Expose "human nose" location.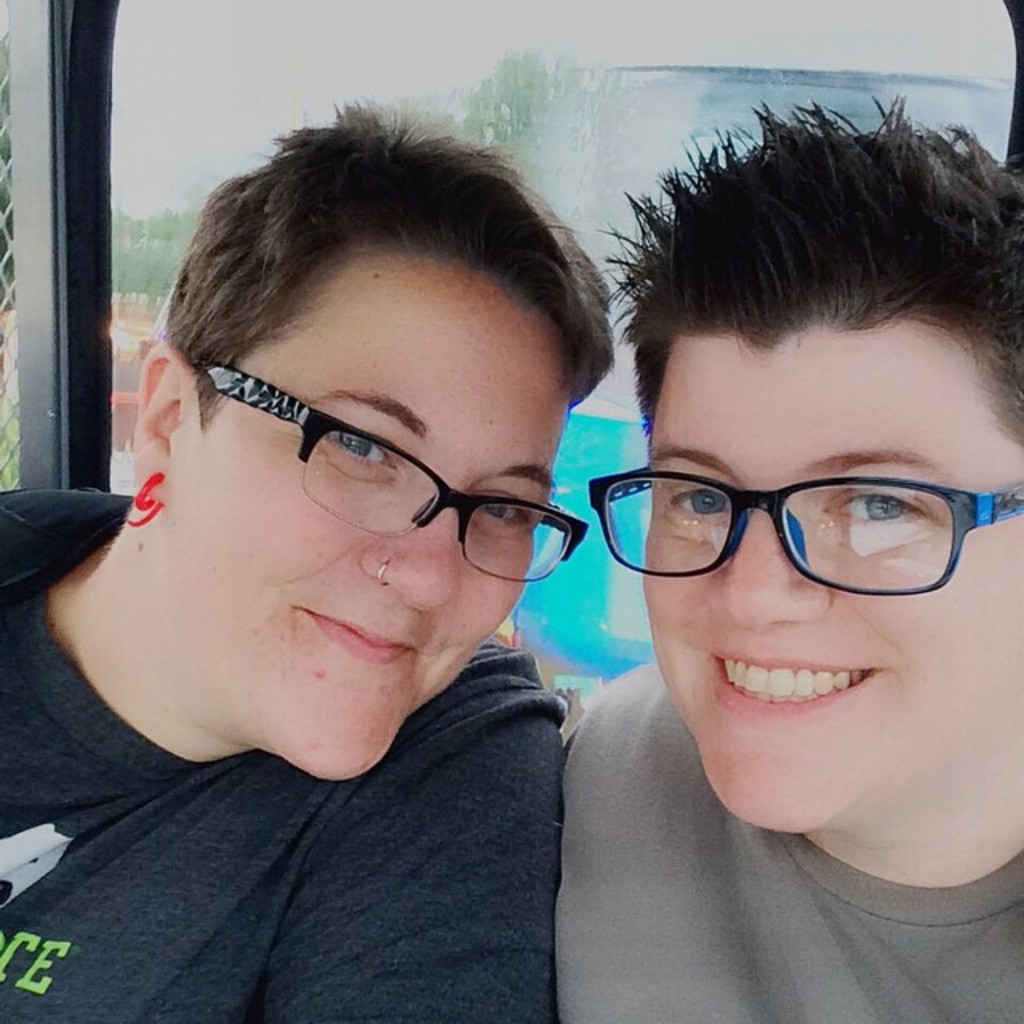
Exposed at region(707, 496, 826, 637).
